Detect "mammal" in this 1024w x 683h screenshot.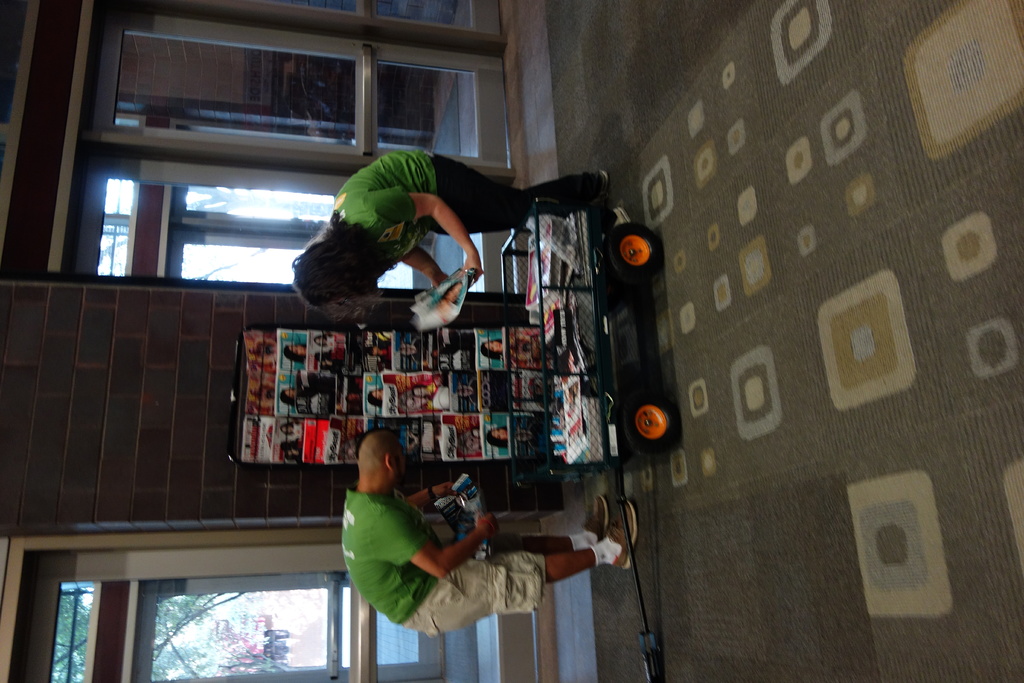
Detection: (x1=312, y1=331, x2=337, y2=348).
